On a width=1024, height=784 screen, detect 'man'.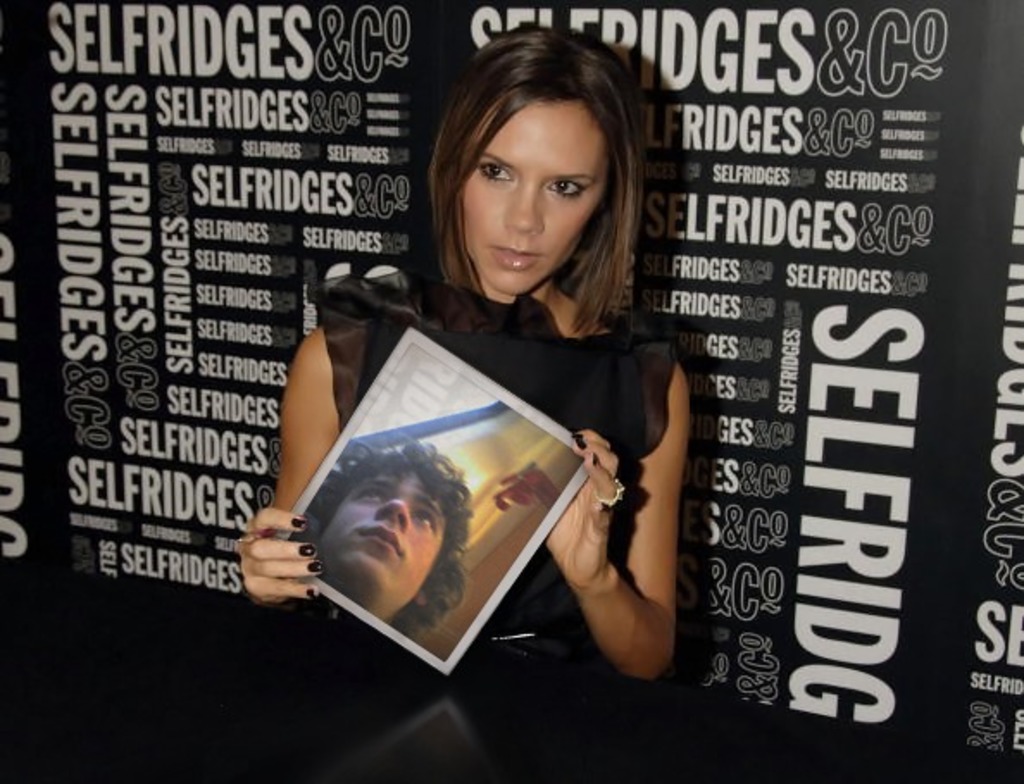
box(303, 434, 502, 662).
